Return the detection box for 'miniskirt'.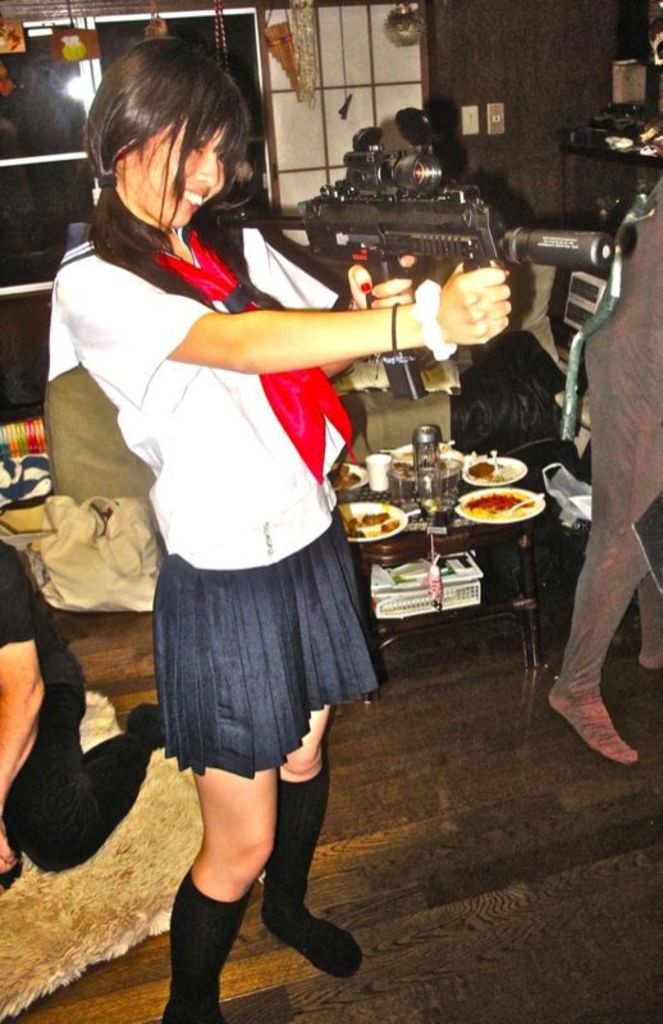
[left=155, top=511, right=378, bottom=780].
